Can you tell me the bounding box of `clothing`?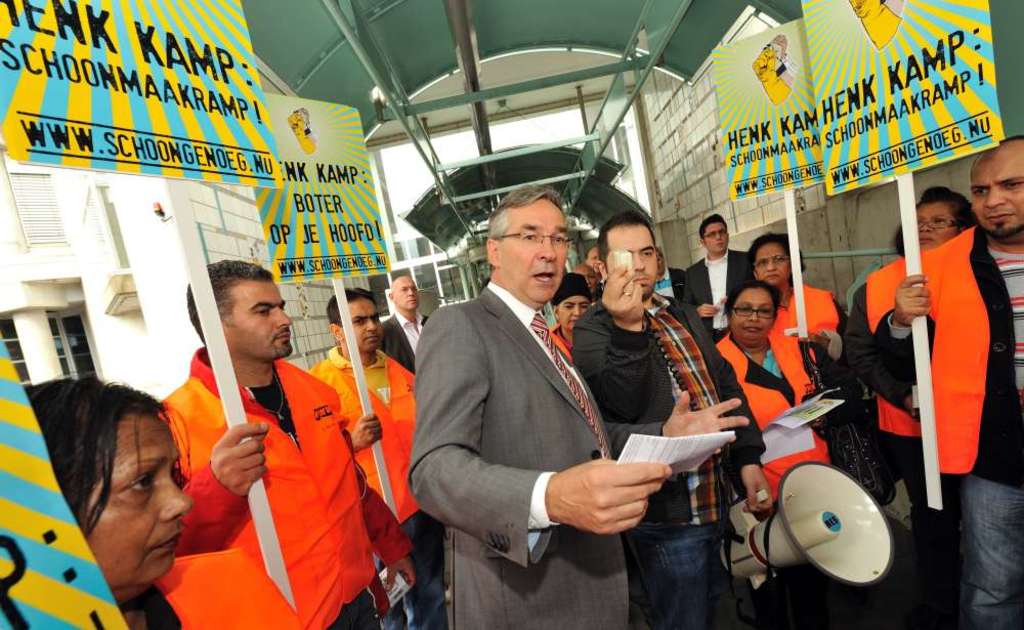
571,286,767,629.
